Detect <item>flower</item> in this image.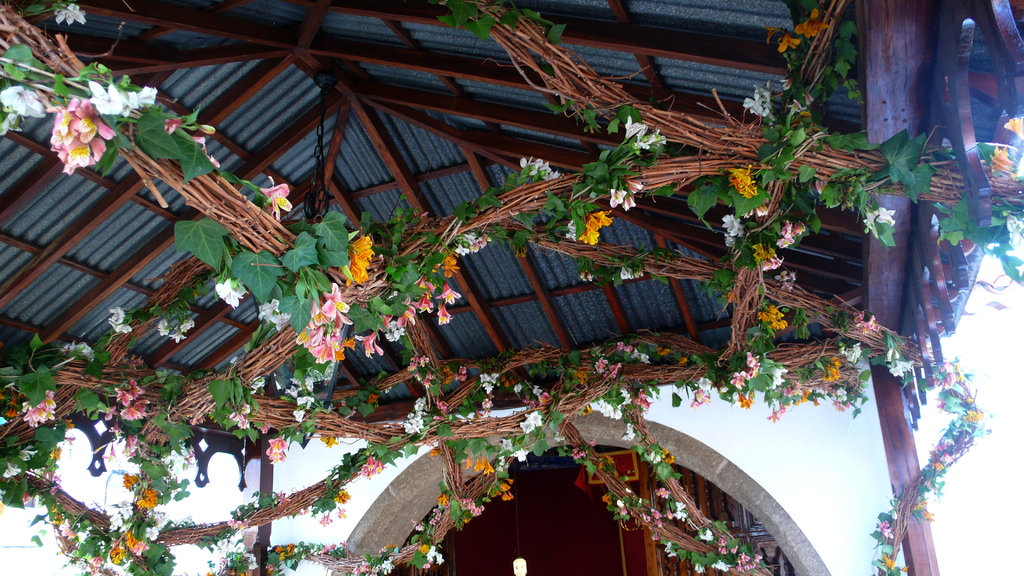
Detection: [567, 212, 612, 246].
